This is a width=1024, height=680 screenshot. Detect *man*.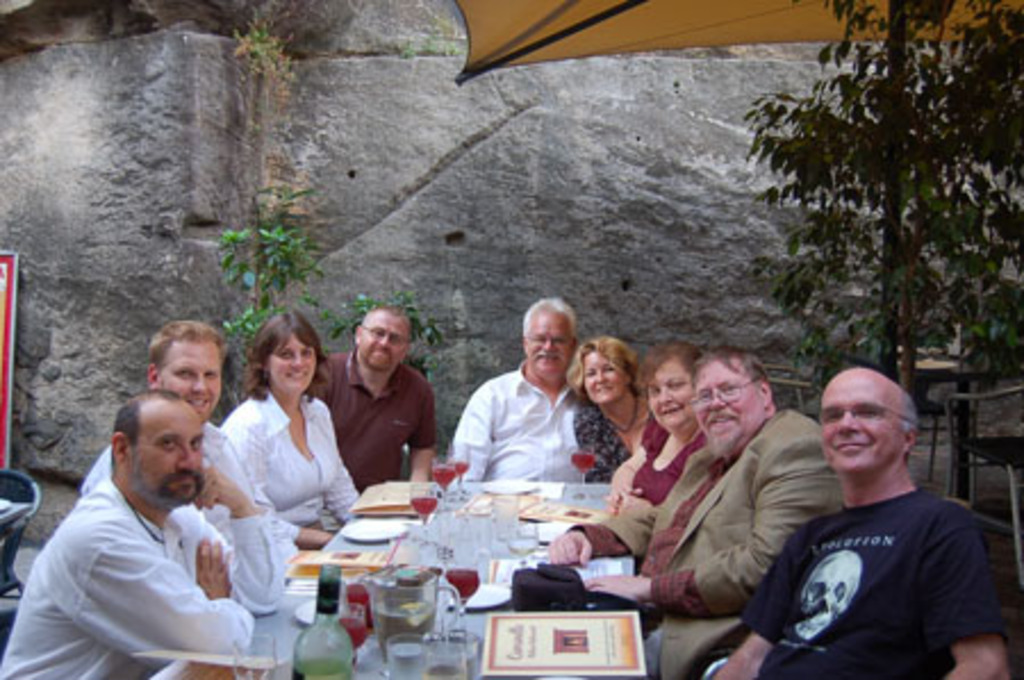
bbox=[0, 391, 239, 678].
